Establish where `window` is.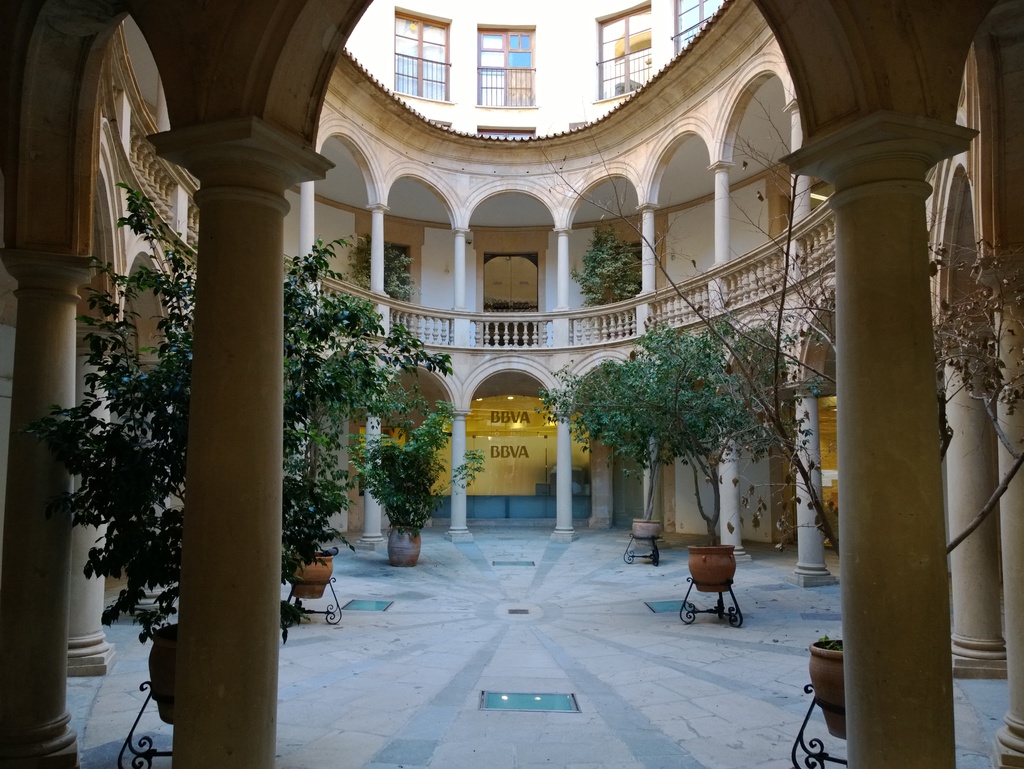
Established at [x1=392, y1=5, x2=452, y2=102].
